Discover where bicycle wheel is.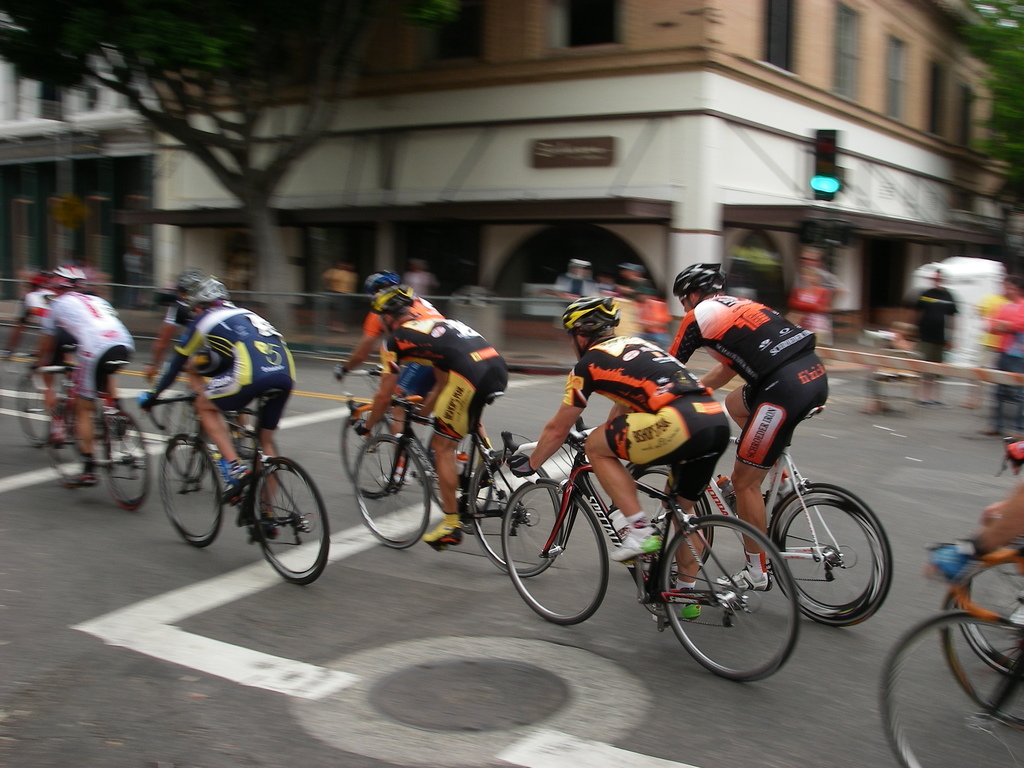
Discovered at crop(340, 410, 395, 504).
